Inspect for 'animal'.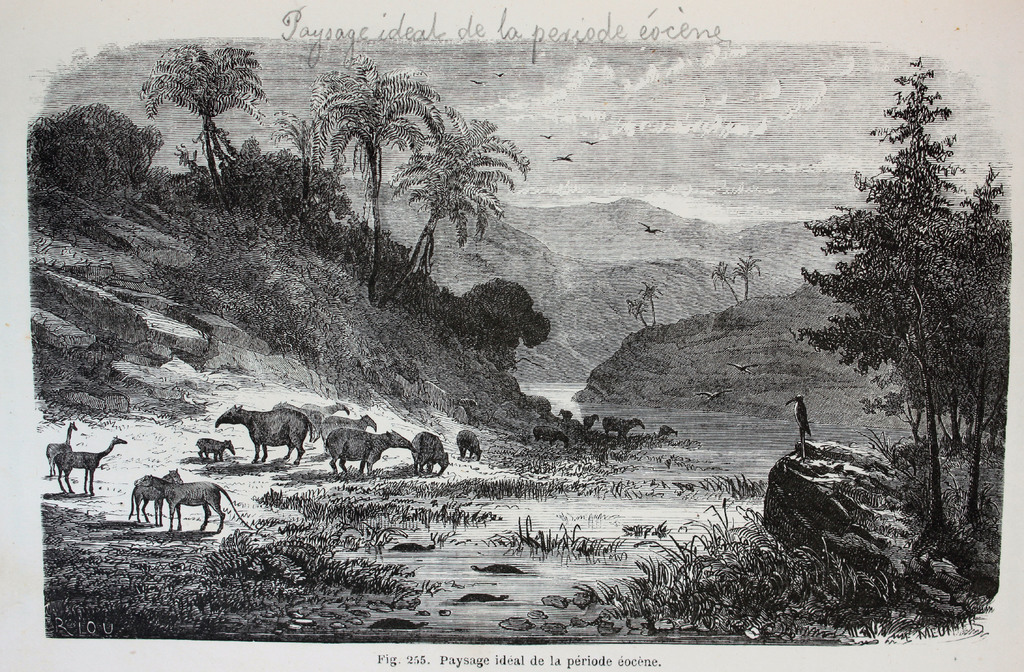
Inspection: left=601, top=420, right=643, bottom=447.
